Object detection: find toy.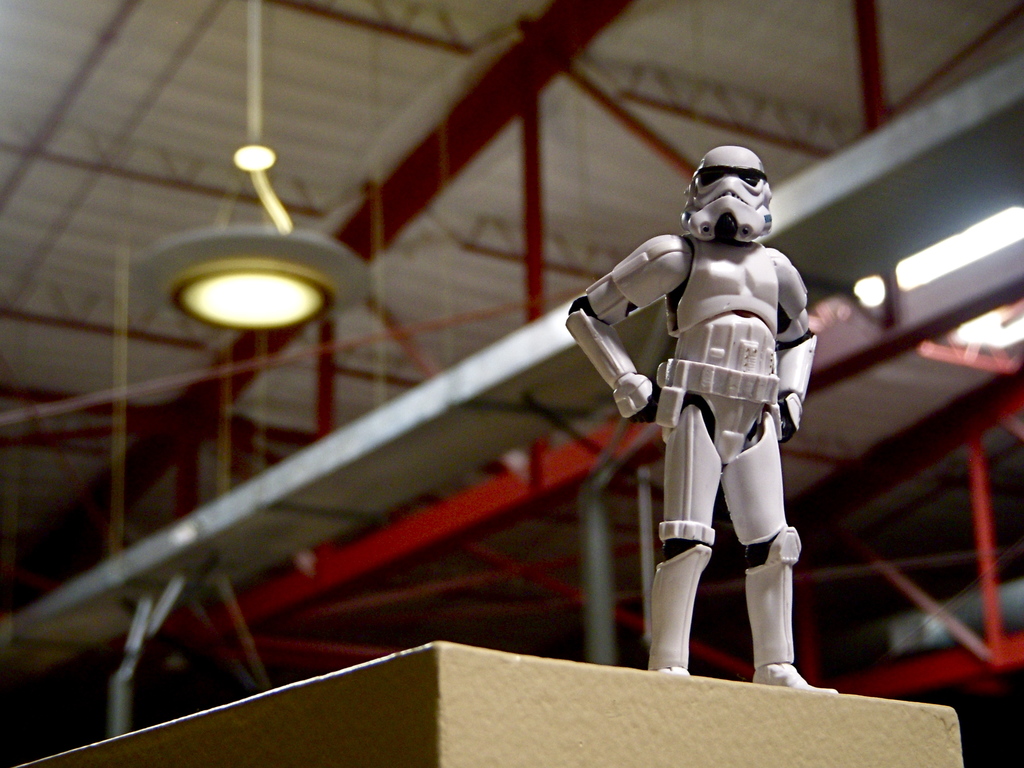
572 112 849 679.
